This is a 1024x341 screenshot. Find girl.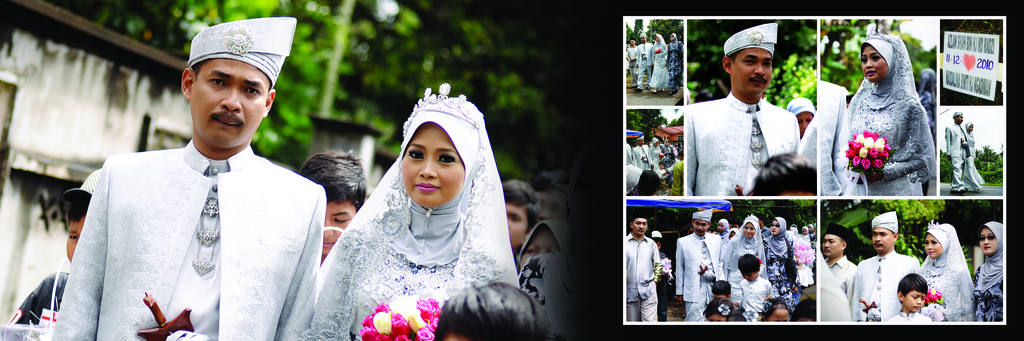
Bounding box: 971 223 1004 319.
